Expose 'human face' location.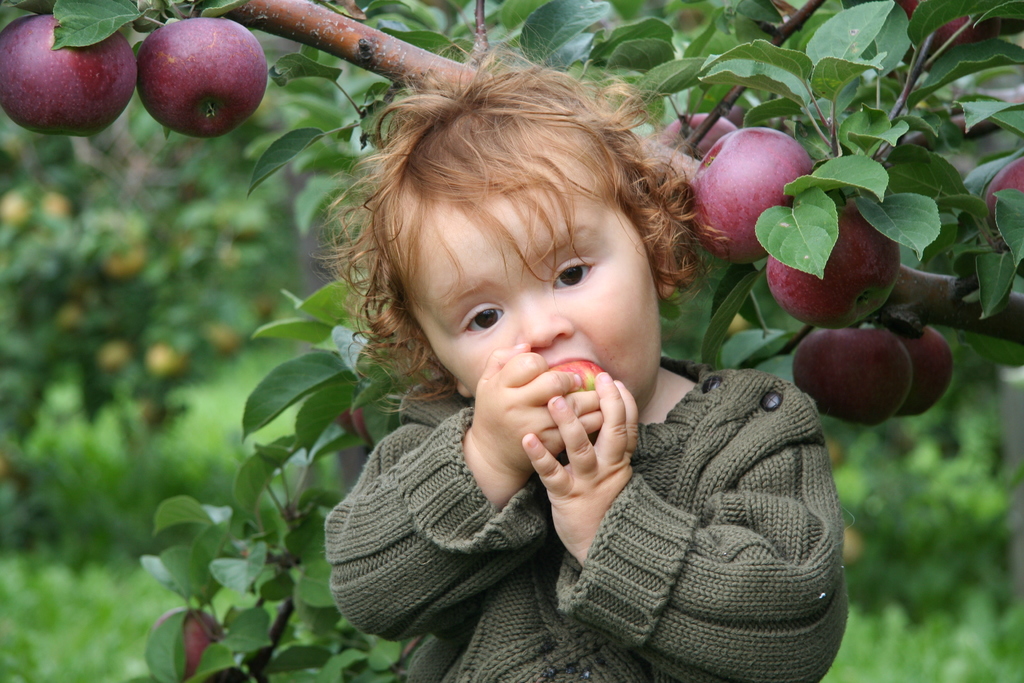
Exposed at (386,121,652,444).
